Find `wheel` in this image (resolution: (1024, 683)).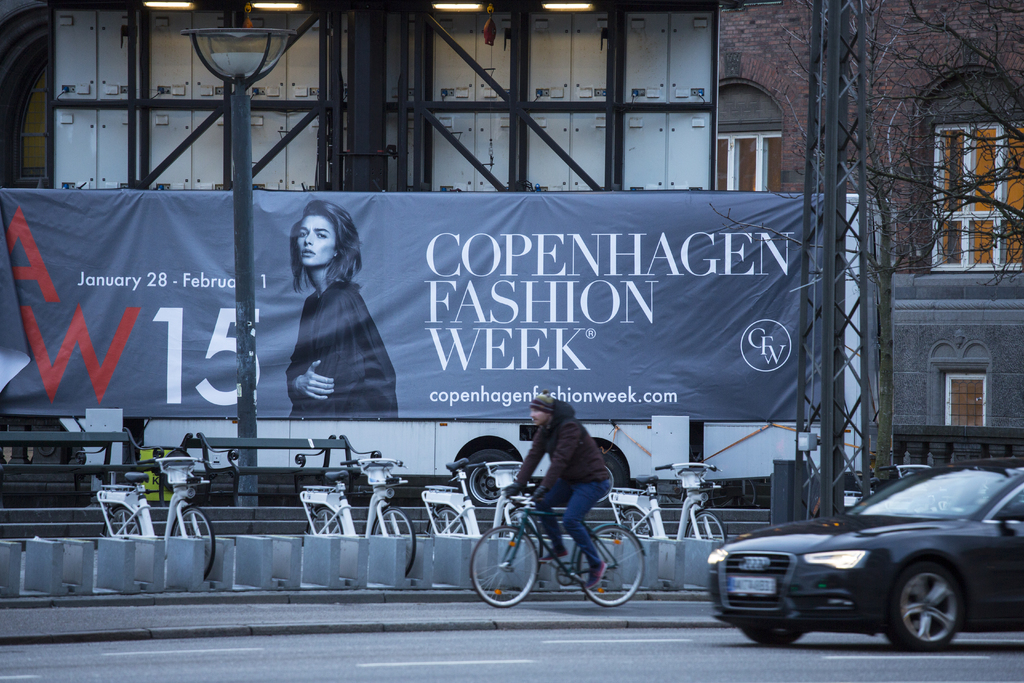
(left=372, top=508, right=416, bottom=575).
